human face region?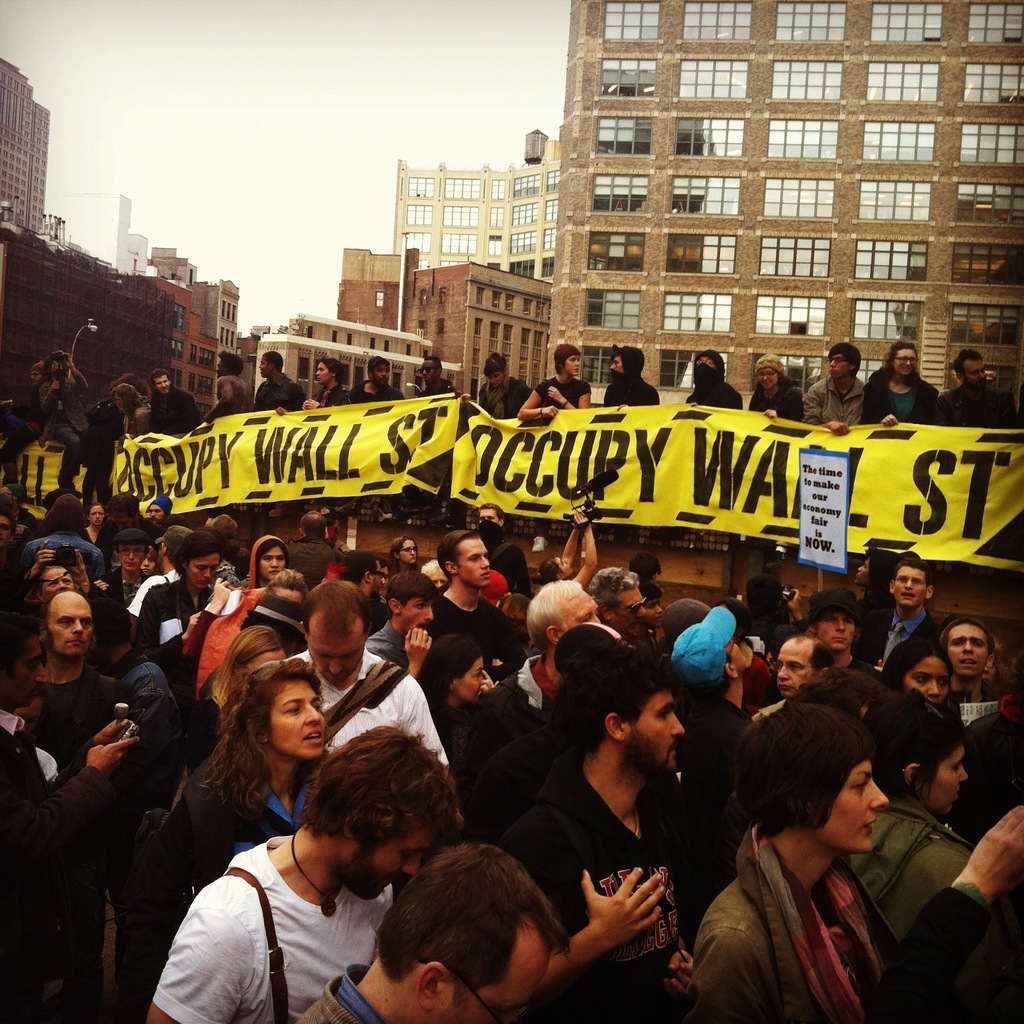
crop(566, 358, 582, 378)
